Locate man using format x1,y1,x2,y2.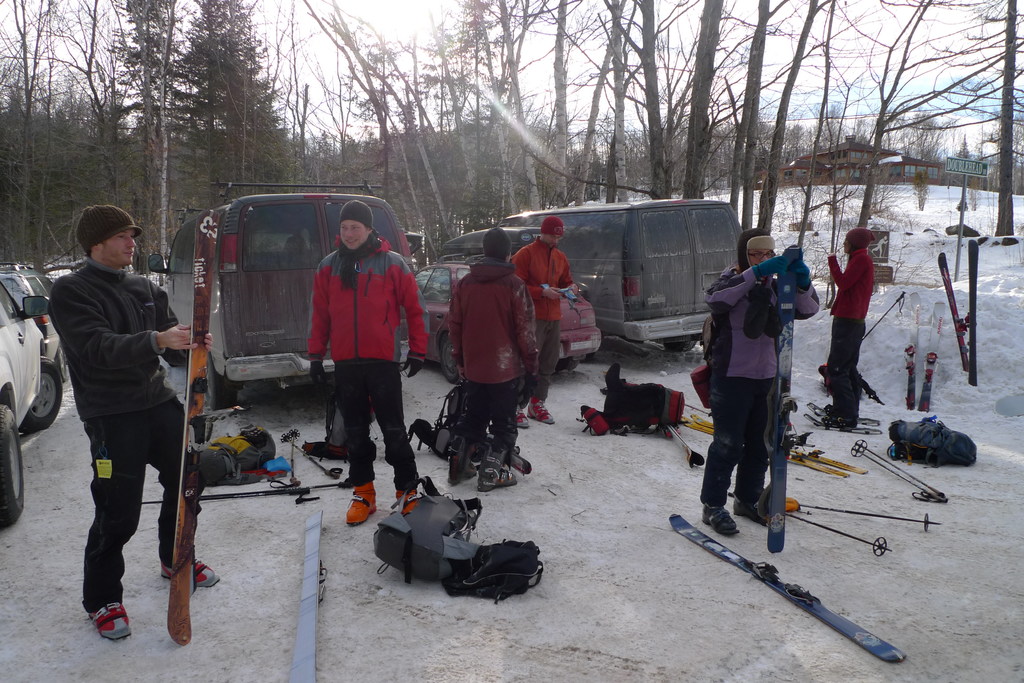
825,223,877,427.
